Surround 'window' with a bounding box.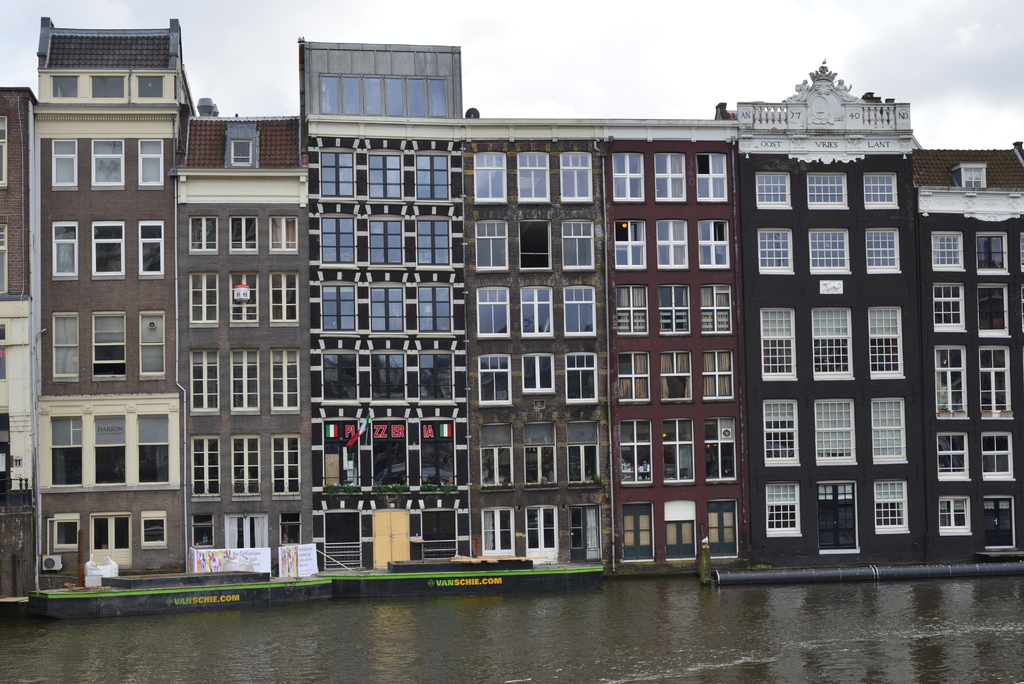
931:350:972:423.
